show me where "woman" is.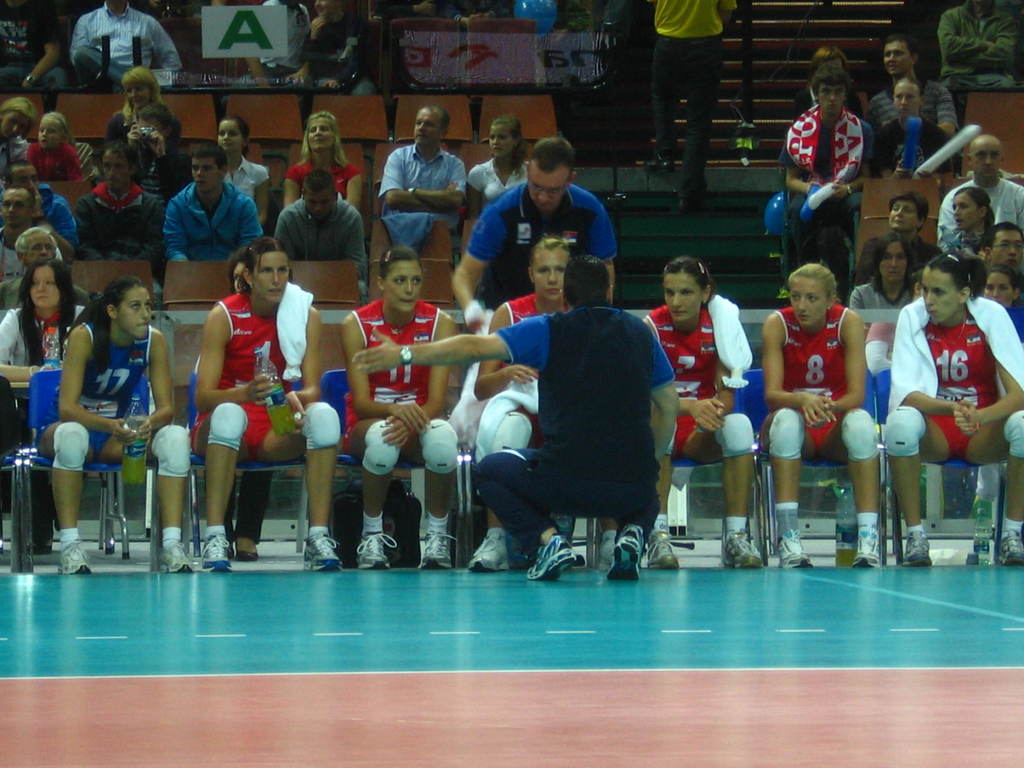
"woman" is at bbox=(95, 61, 186, 162).
